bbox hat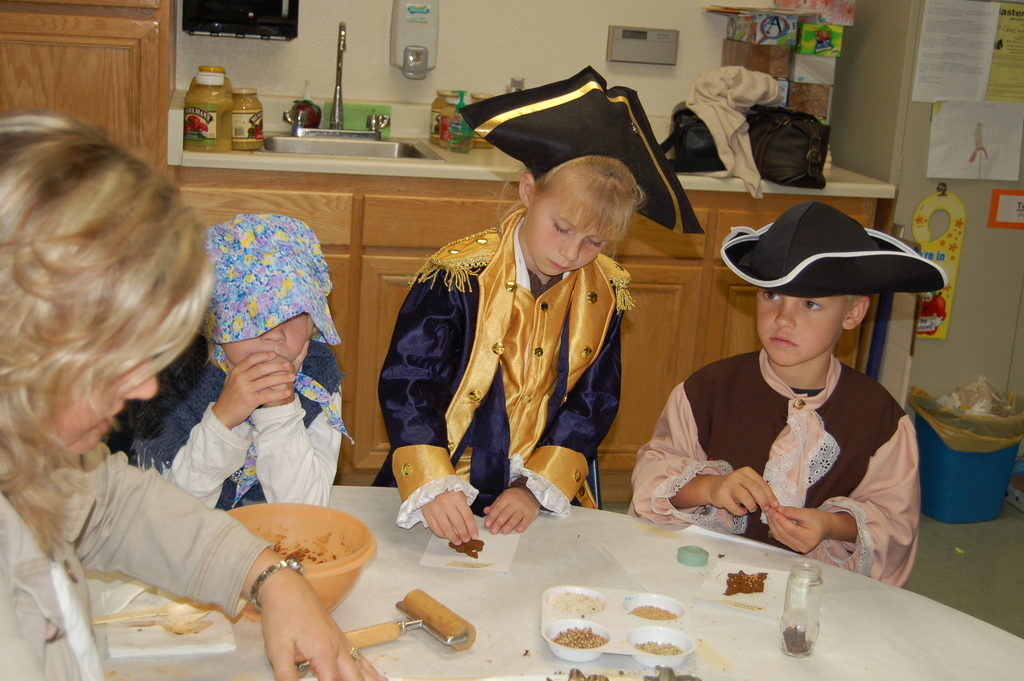
{"left": 722, "top": 202, "right": 950, "bottom": 297}
